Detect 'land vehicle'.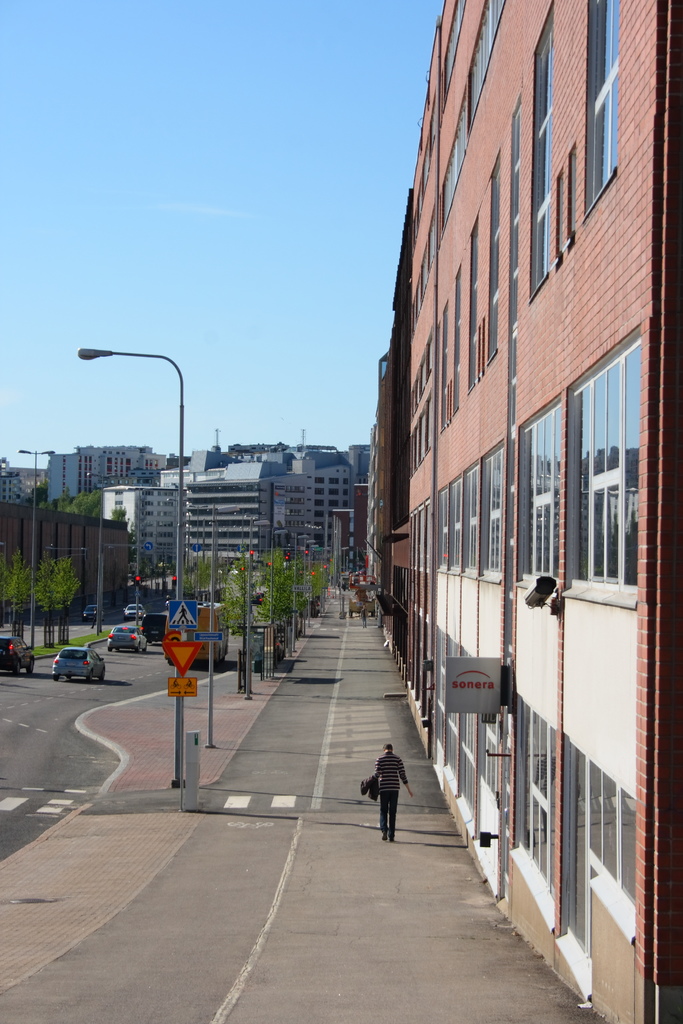
Detected at Rect(48, 642, 105, 682).
